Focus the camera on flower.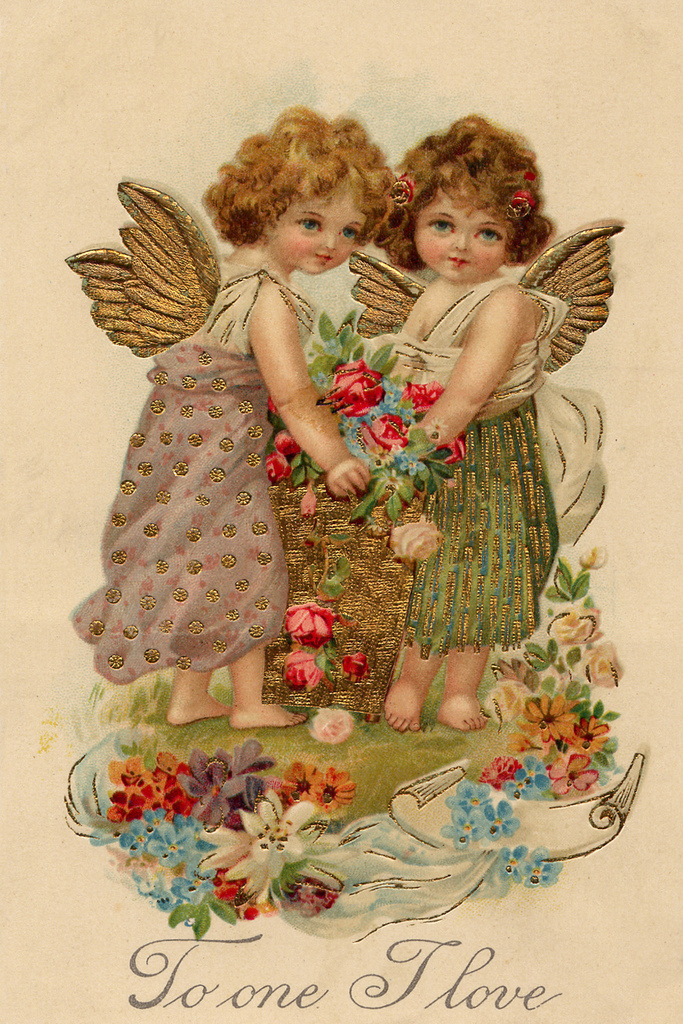
Focus region: 158,751,199,815.
